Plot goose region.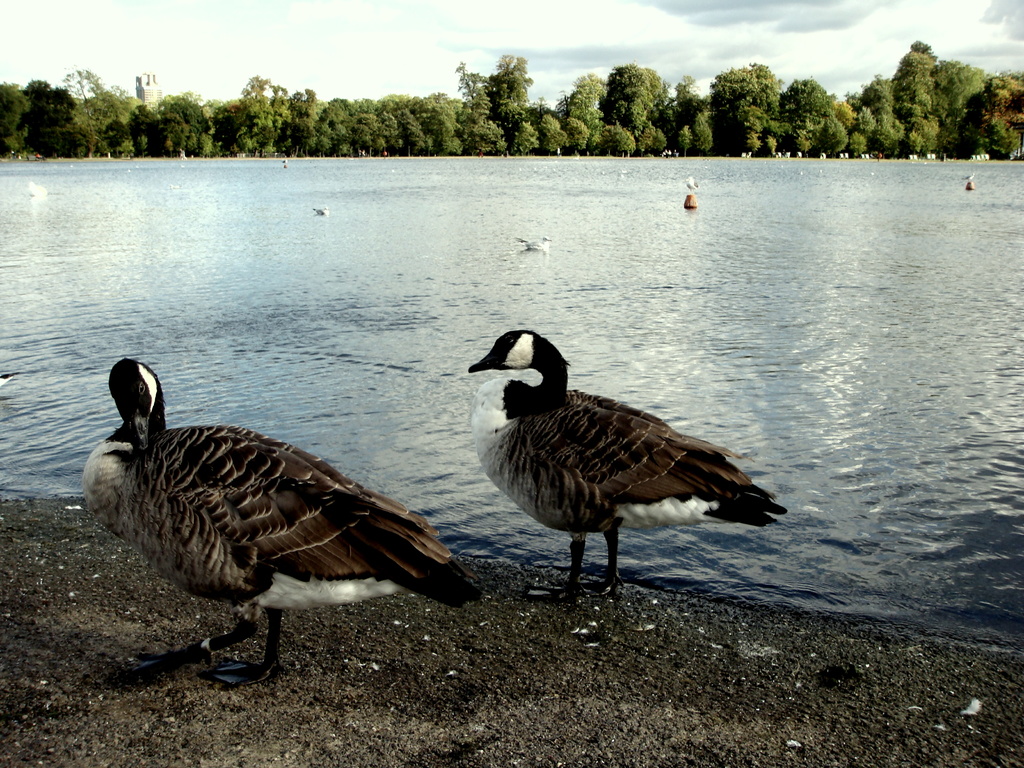
Plotted at [x1=83, y1=356, x2=488, y2=685].
